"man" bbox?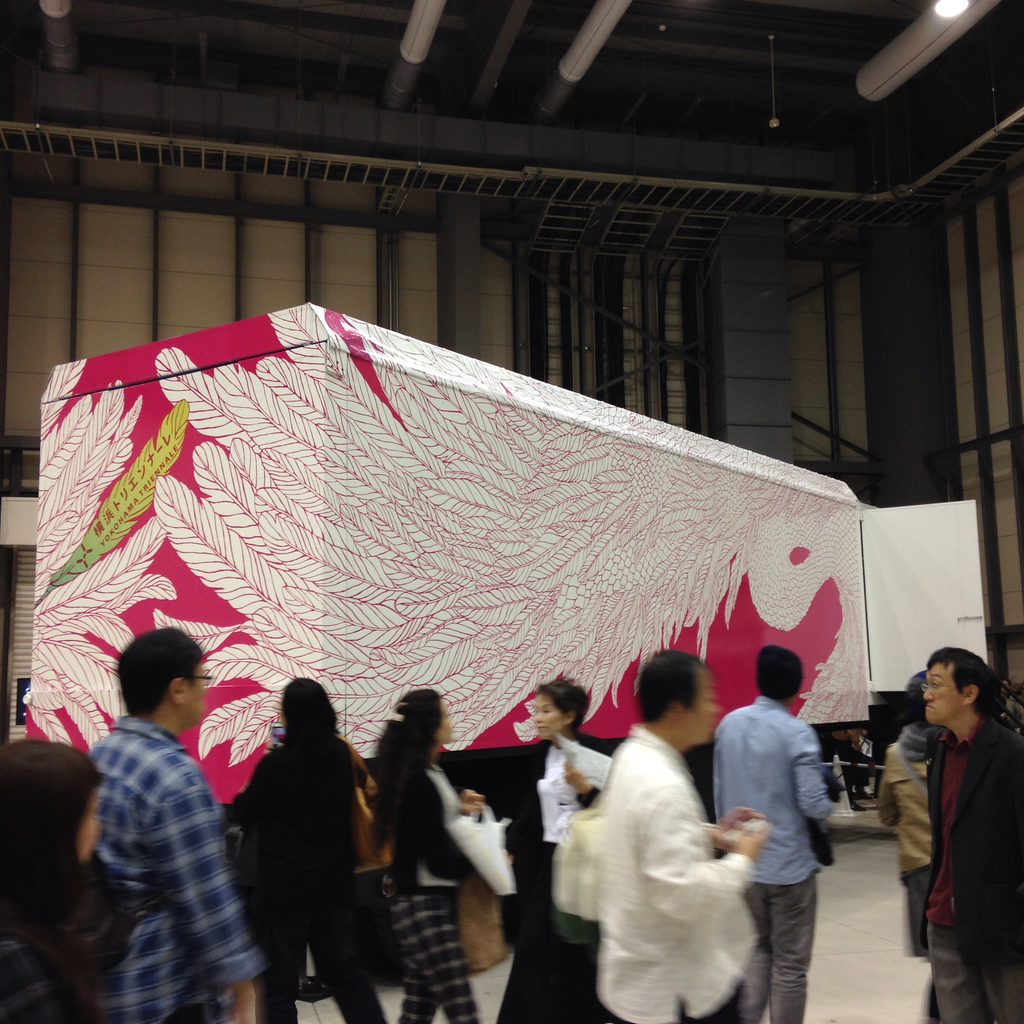
select_region(85, 628, 269, 1023)
